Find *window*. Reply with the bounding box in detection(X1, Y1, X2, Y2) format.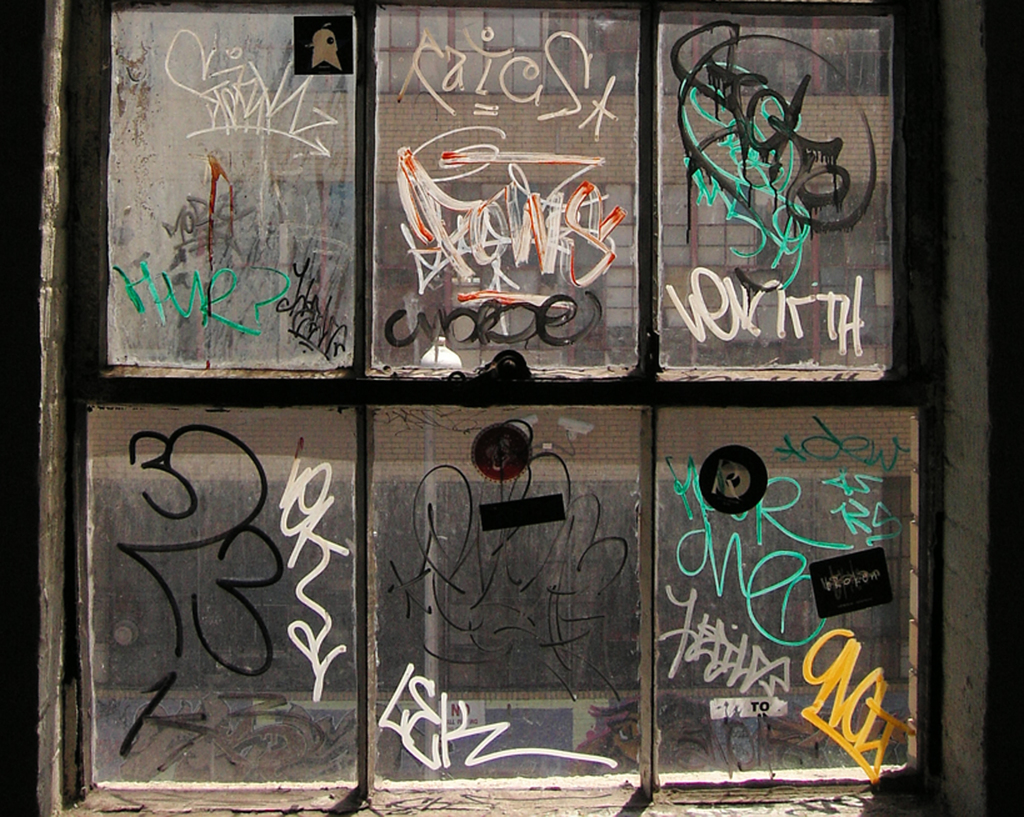
detection(30, 4, 952, 813).
